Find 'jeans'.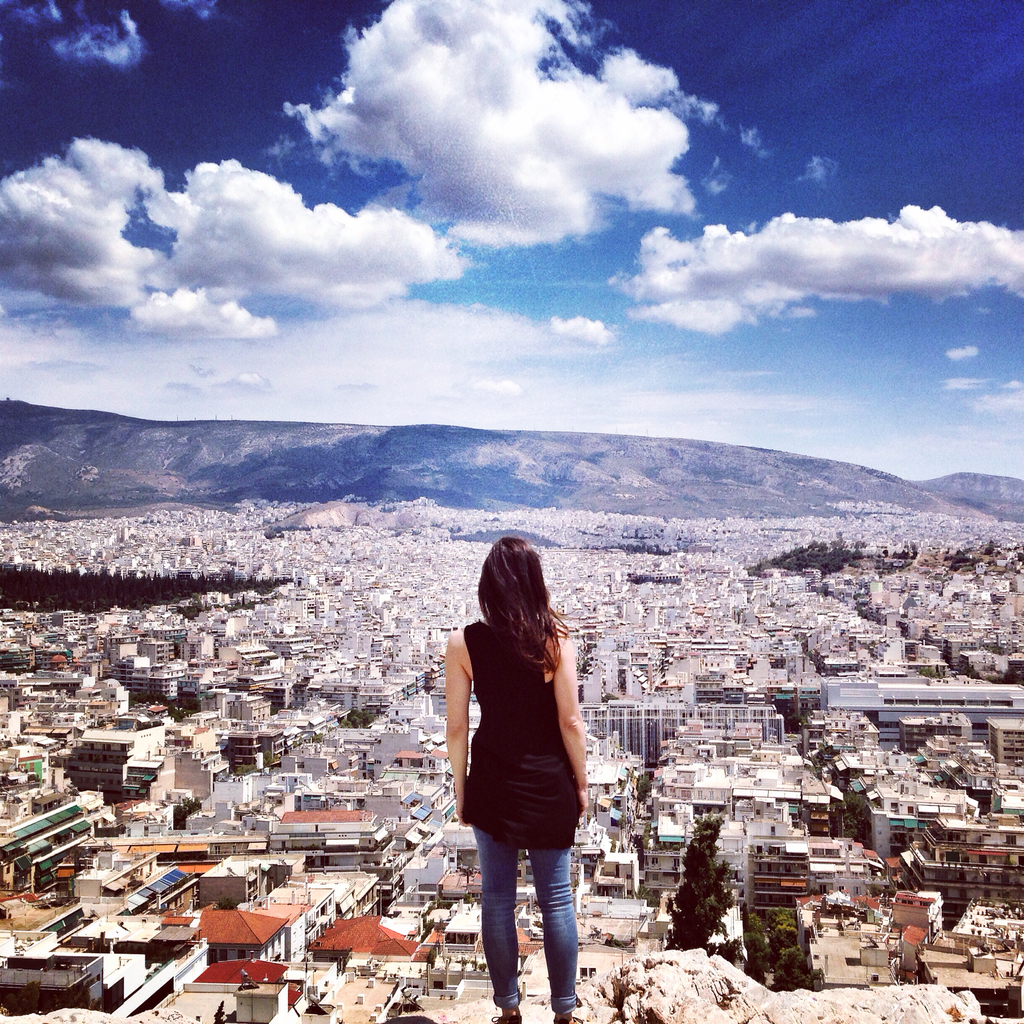
{"left": 470, "top": 860, "right": 584, "bottom": 1006}.
